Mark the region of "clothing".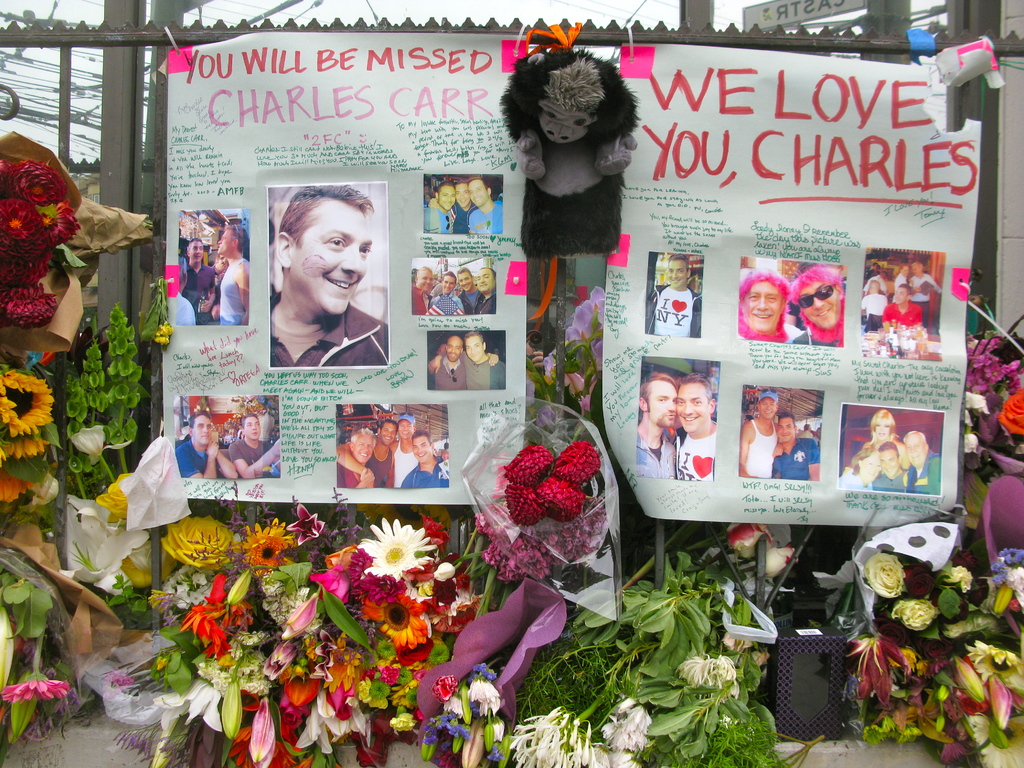
Region: Rect(342, 444, 384, 490).
